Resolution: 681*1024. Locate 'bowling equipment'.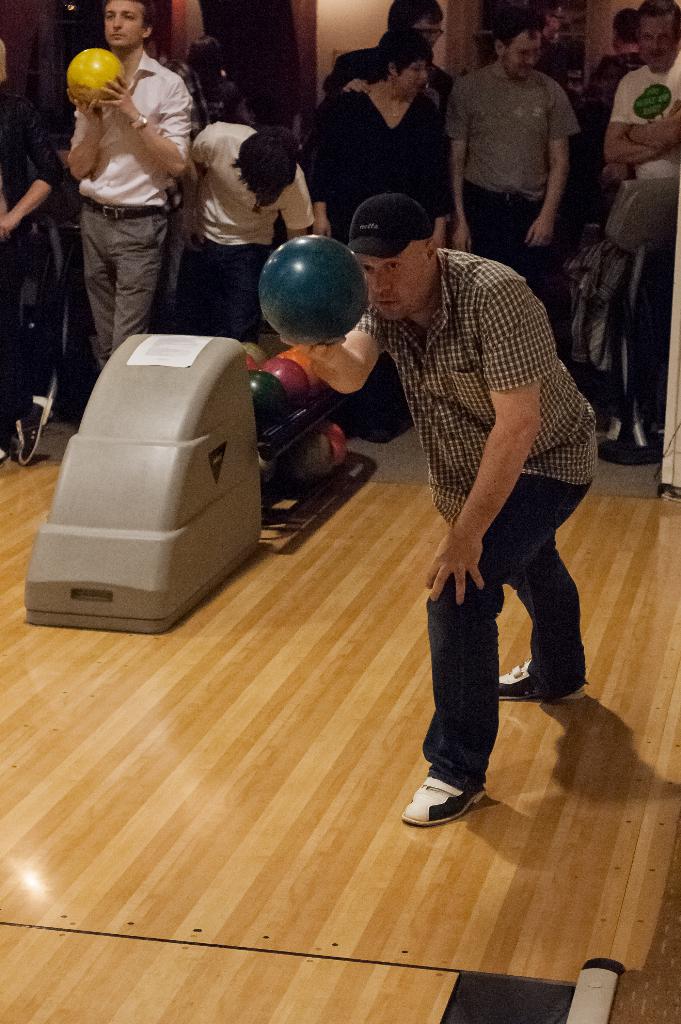
x1=62, y1=47, x2=120, y2=111.
